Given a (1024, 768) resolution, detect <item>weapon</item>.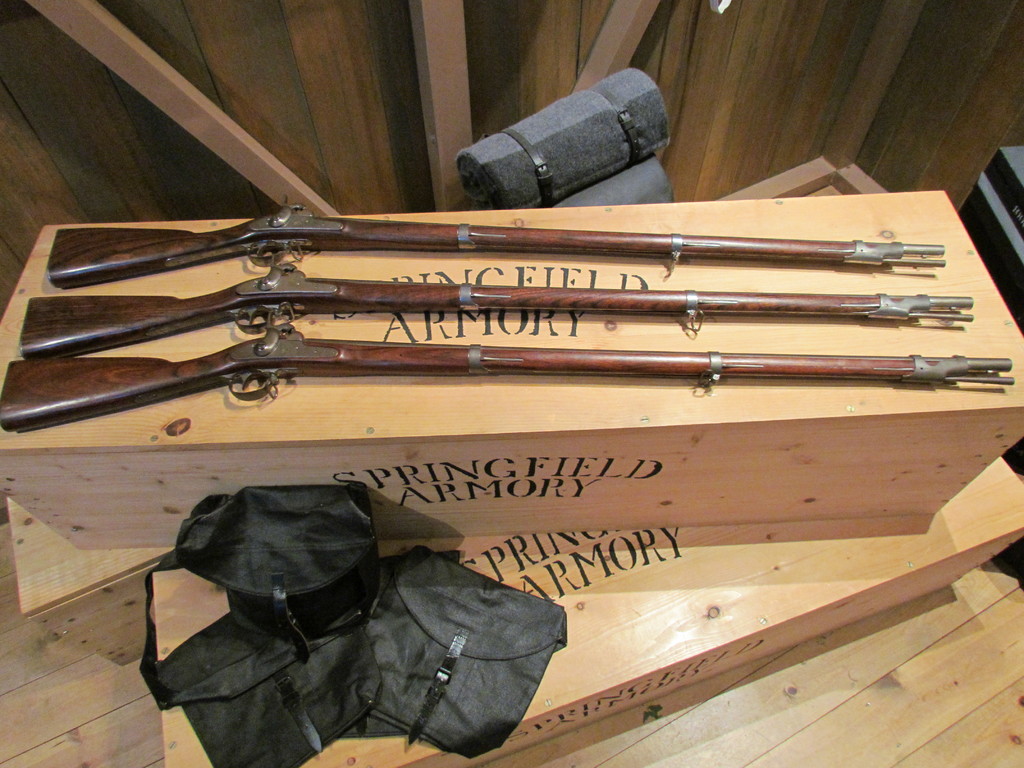
(x1=45, y1=195, x2=948, y2=290).
